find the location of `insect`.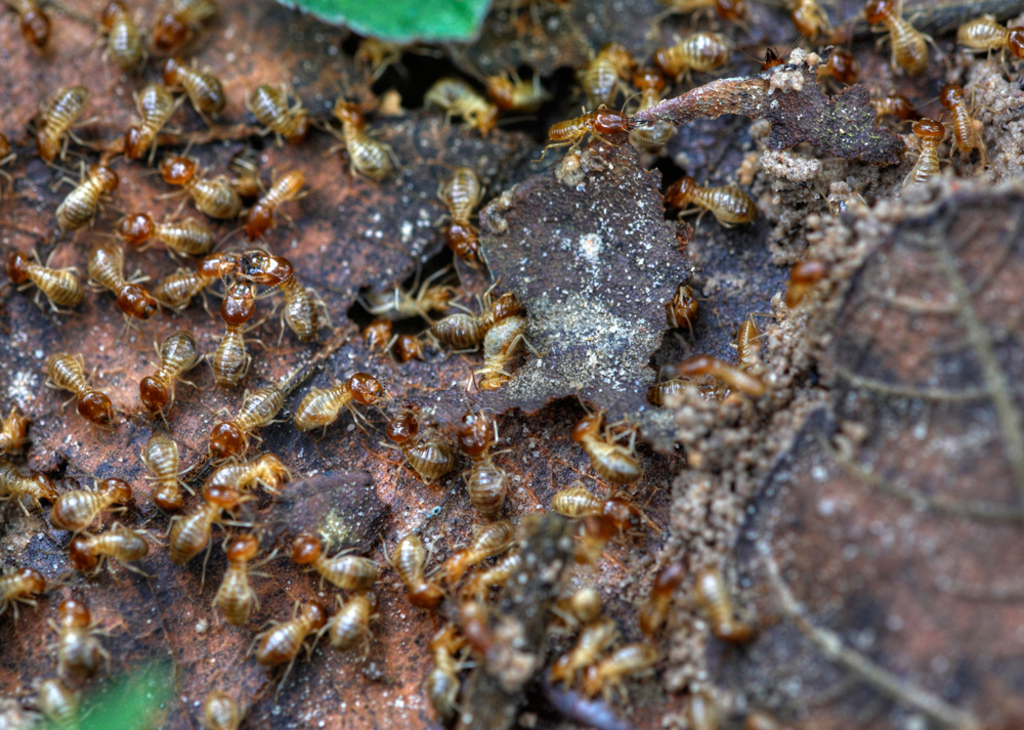
Location: [x1=584, y1=394, x2=650, y2=483].
